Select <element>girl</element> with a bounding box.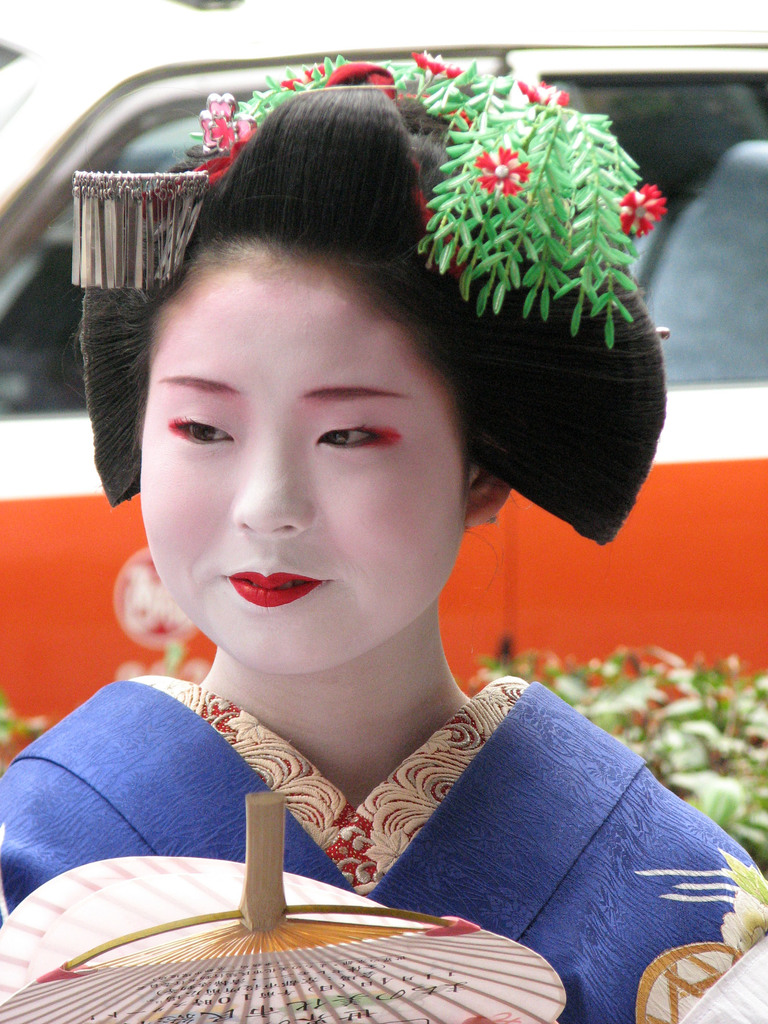
0:51:767:1023.
